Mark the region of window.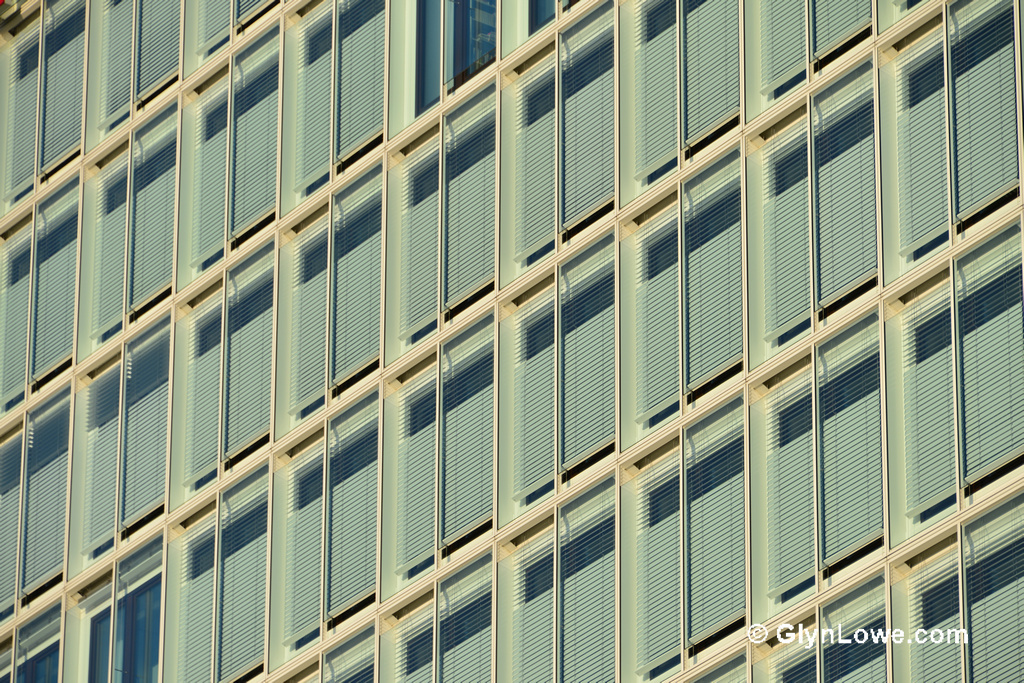
Region: bbox=[757, 0, 863, 109].
